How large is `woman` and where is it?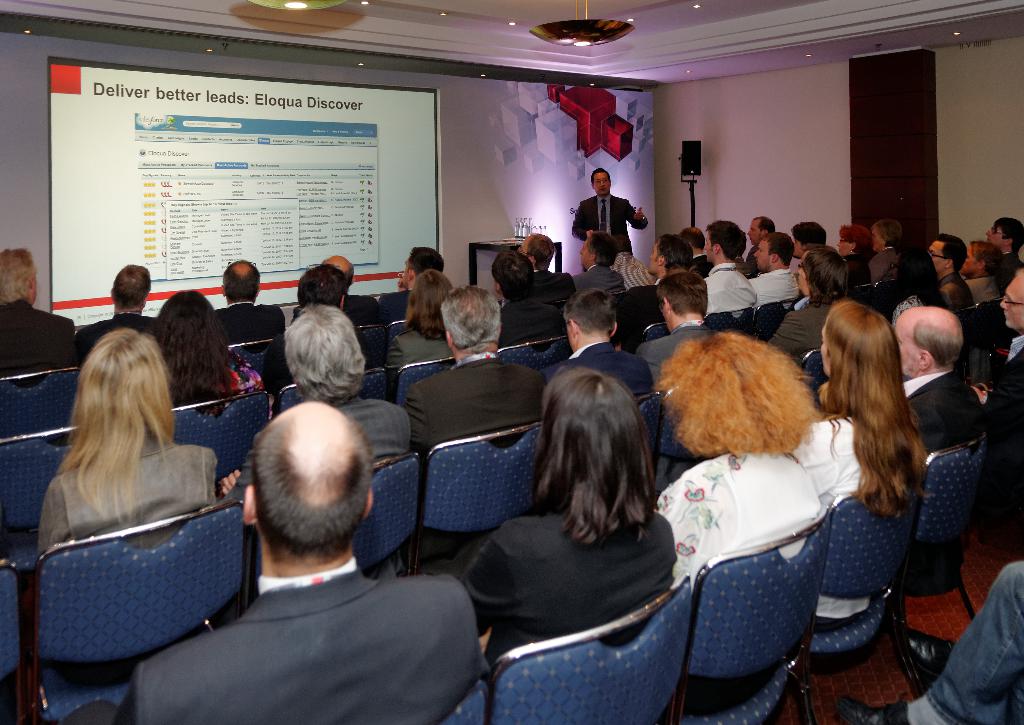
Bounding box: [465, 365, 678, 680].
